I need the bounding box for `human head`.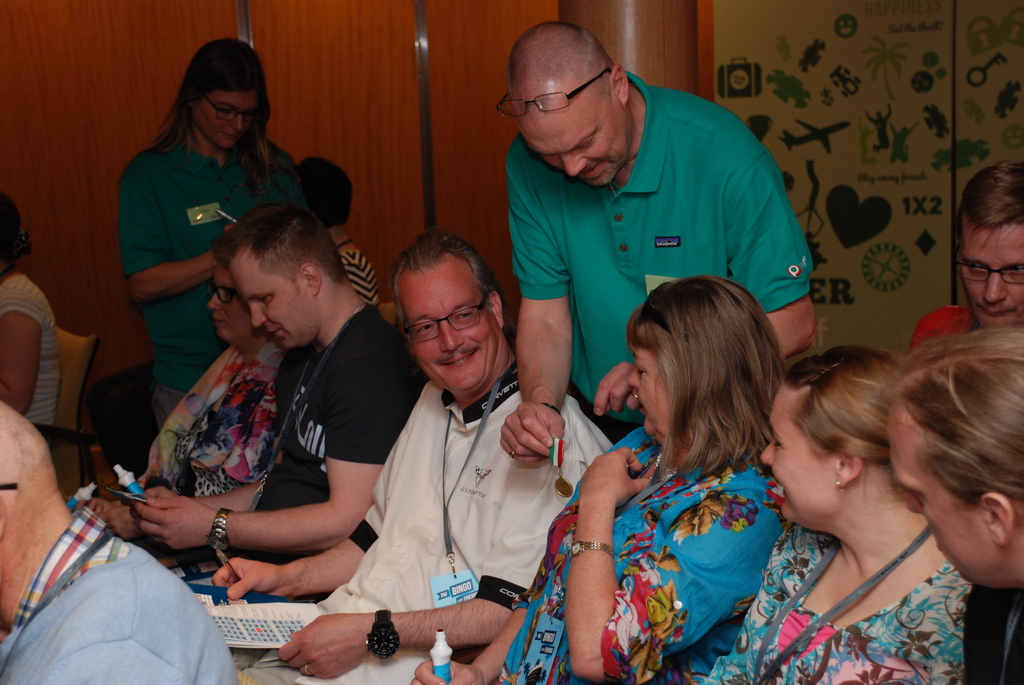
Here it is: box=[627, 271, 768, 439].
